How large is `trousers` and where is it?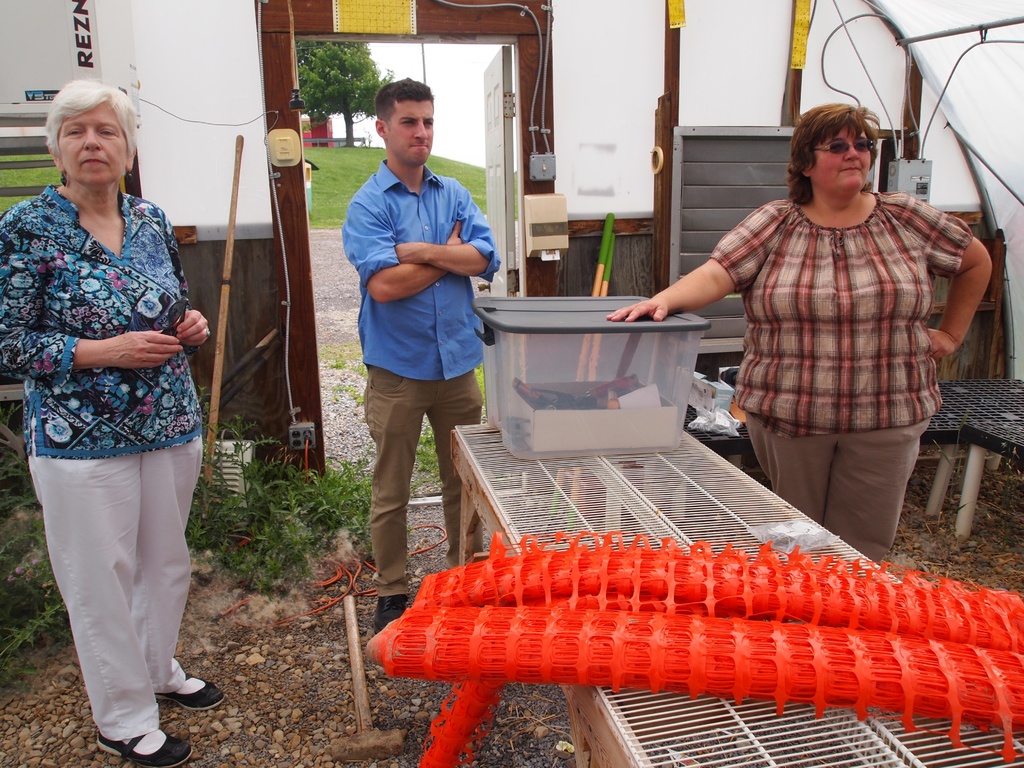
Bounding box: {"x1": 744, "y1": 420, "x2": 933, "y2": 566}.
